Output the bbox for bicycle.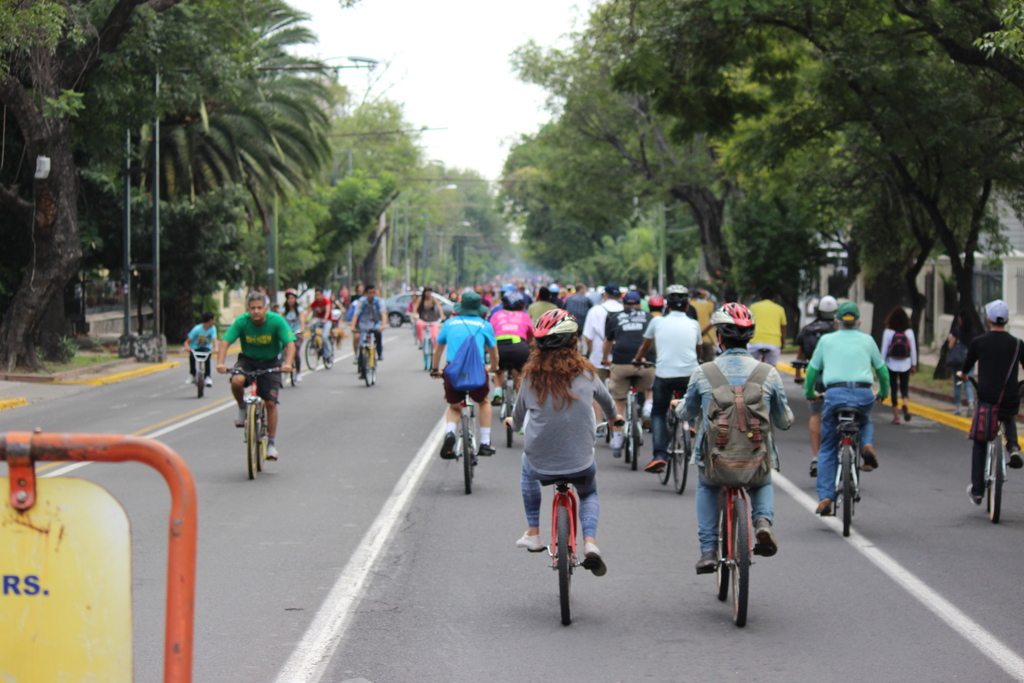
left=304, top=318, right=335, bottom=371.
